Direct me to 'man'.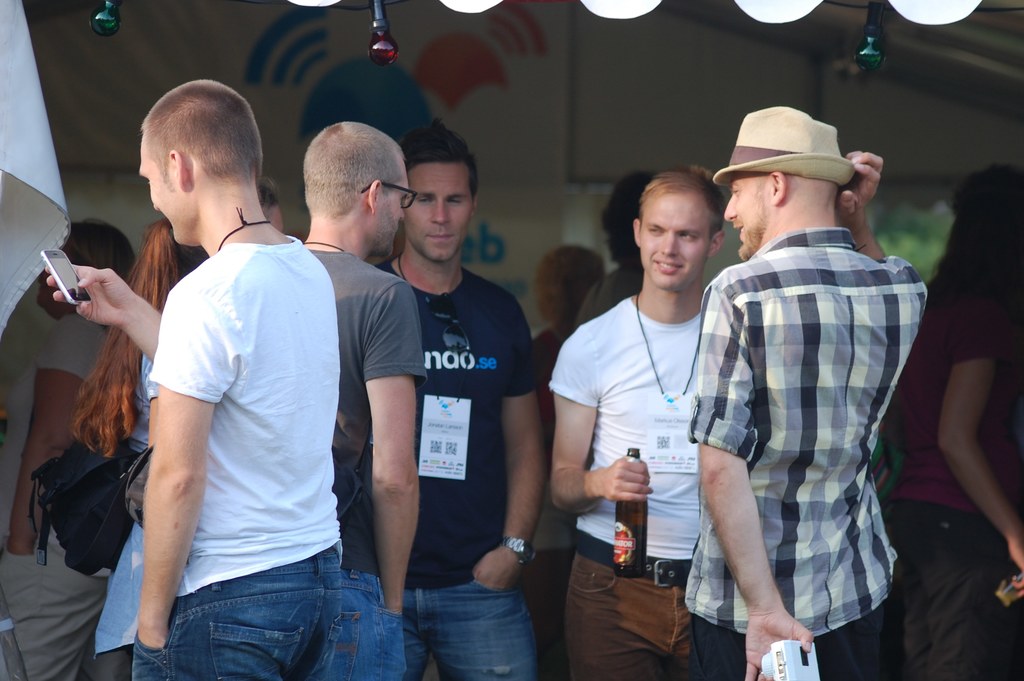
Direction: x1=45, y1=76, x2=338, y2=680.
